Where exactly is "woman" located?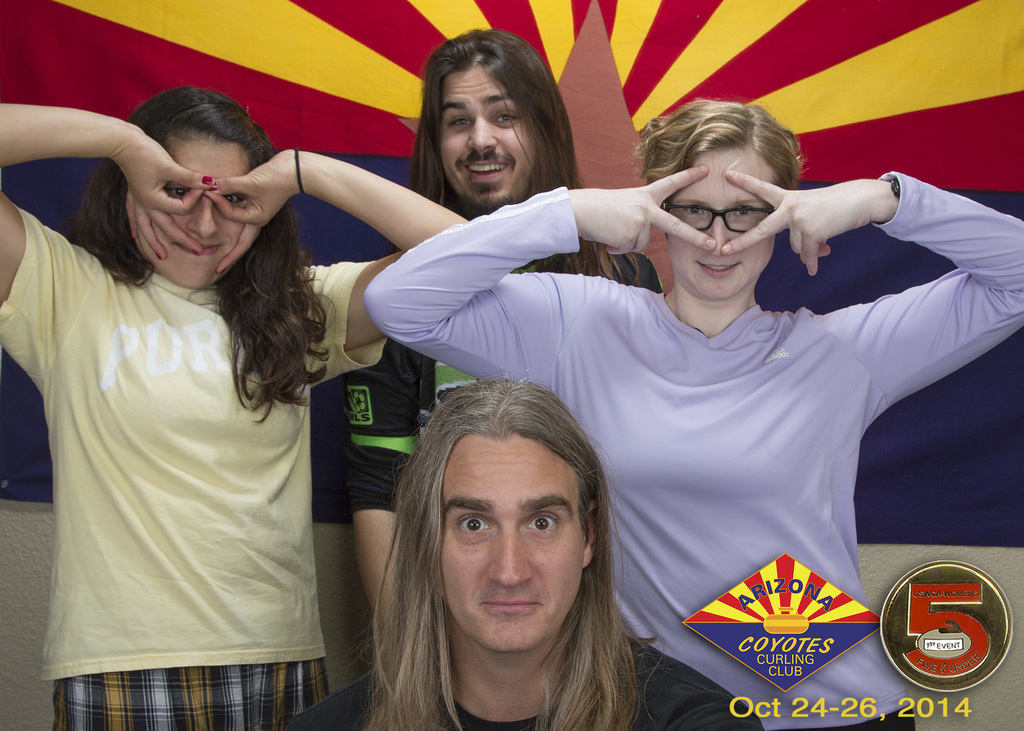
Its bounding box is (19,67,411,719).
